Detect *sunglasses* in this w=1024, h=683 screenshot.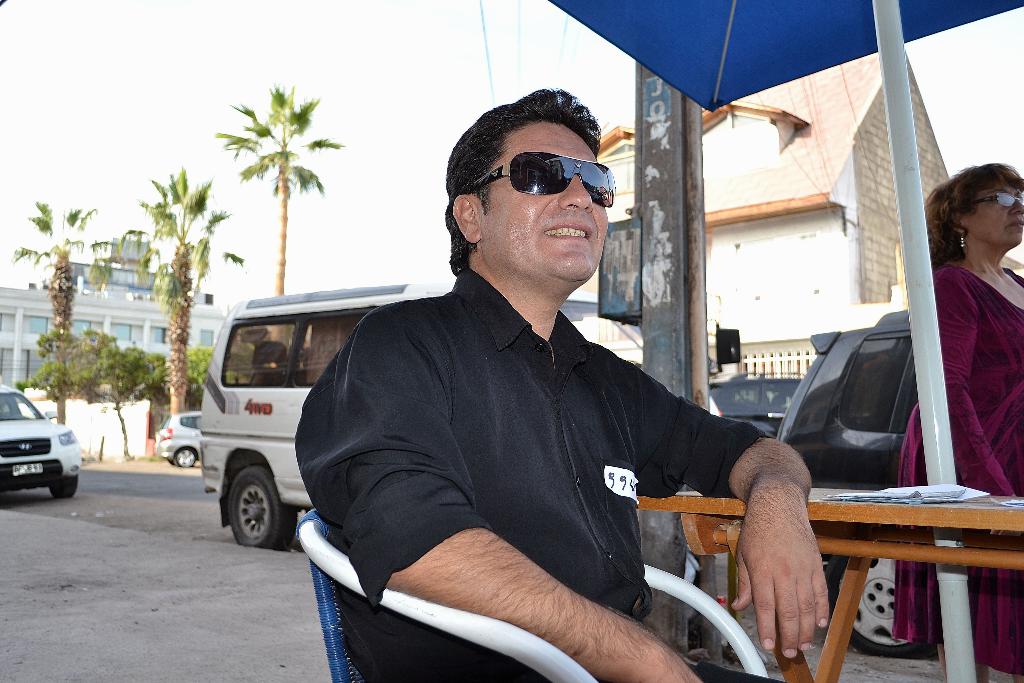
Detection: <region>465, 148, 615, 206</region>.
